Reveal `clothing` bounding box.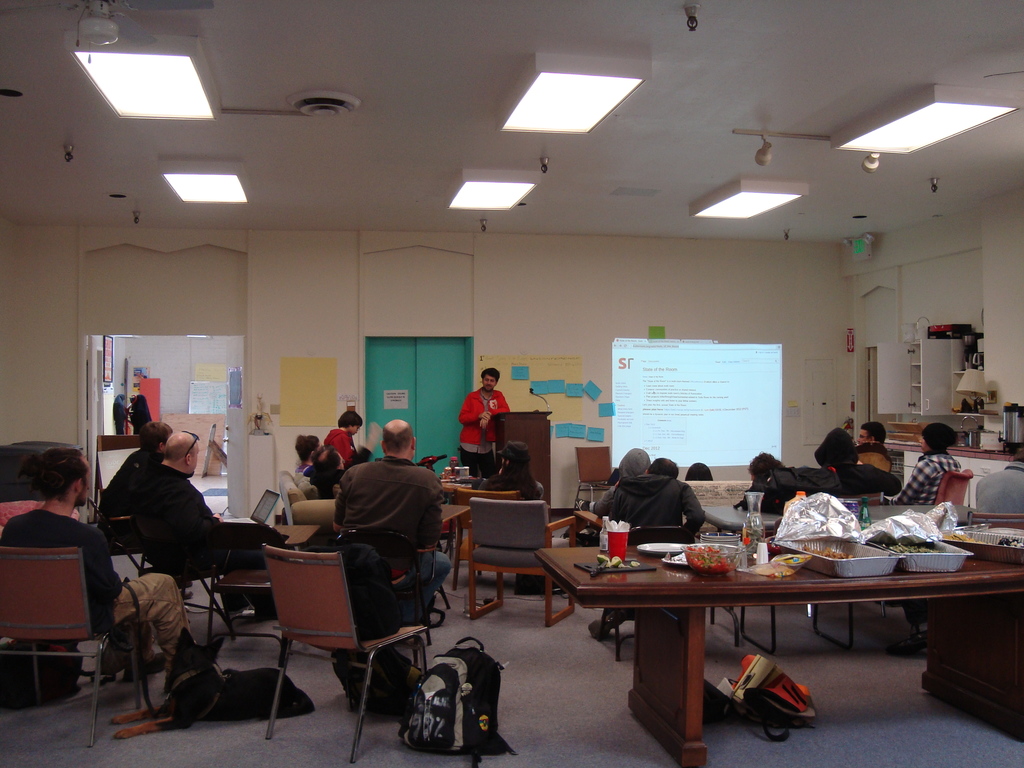
Revealed: x1=801 y1=470 x2=902 y2=499.
